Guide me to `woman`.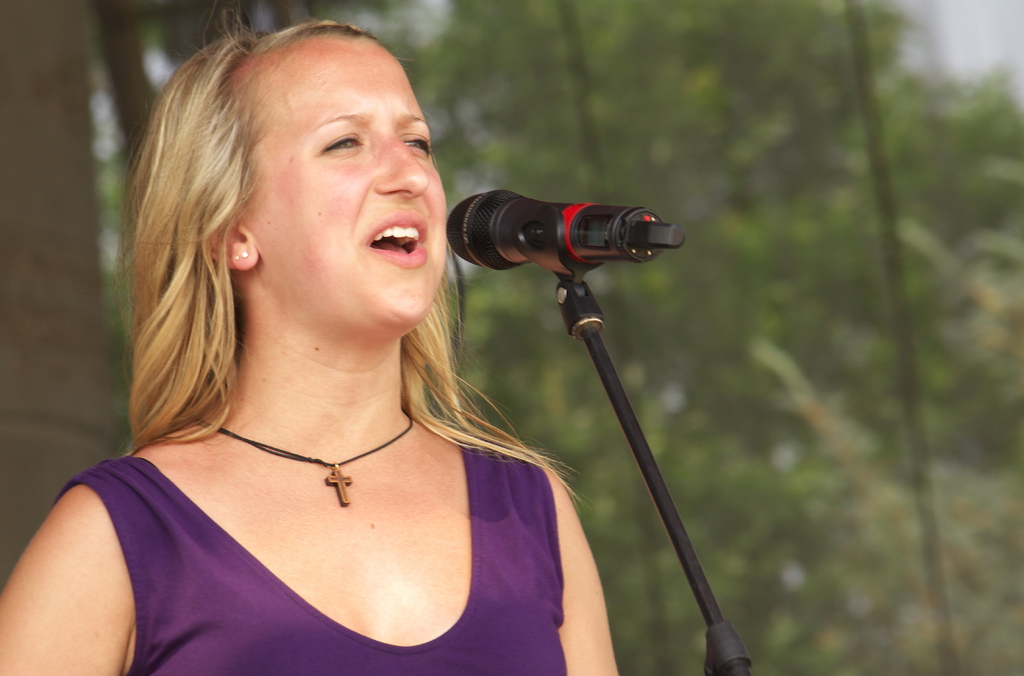
Guidance: [60,4,668,675].
